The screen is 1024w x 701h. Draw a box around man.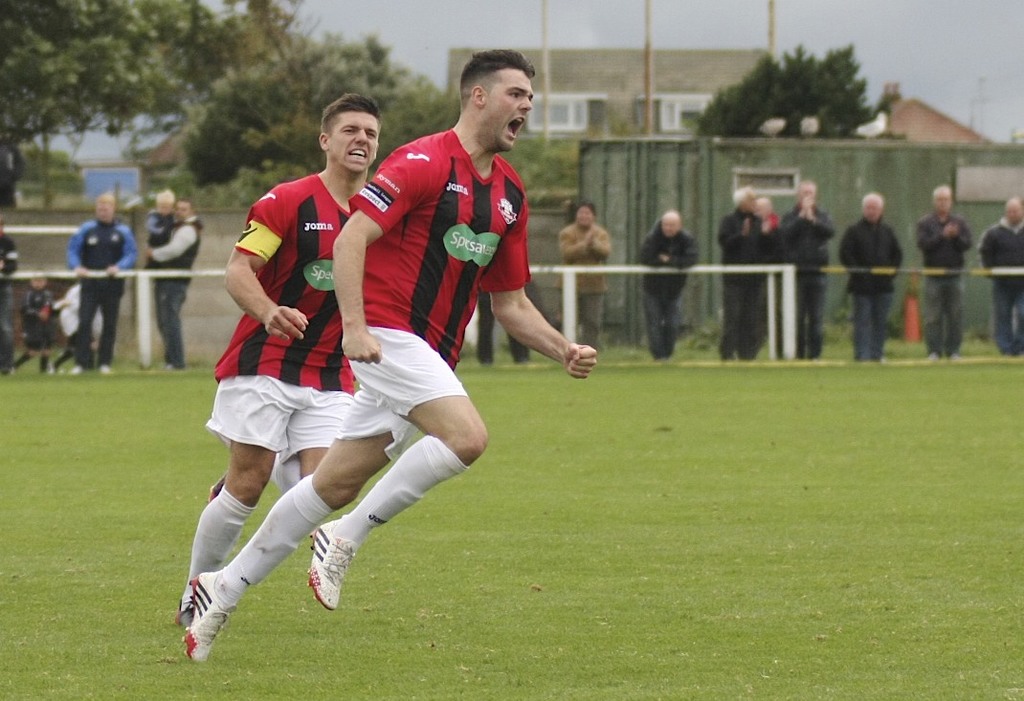
177 48 602 665.
